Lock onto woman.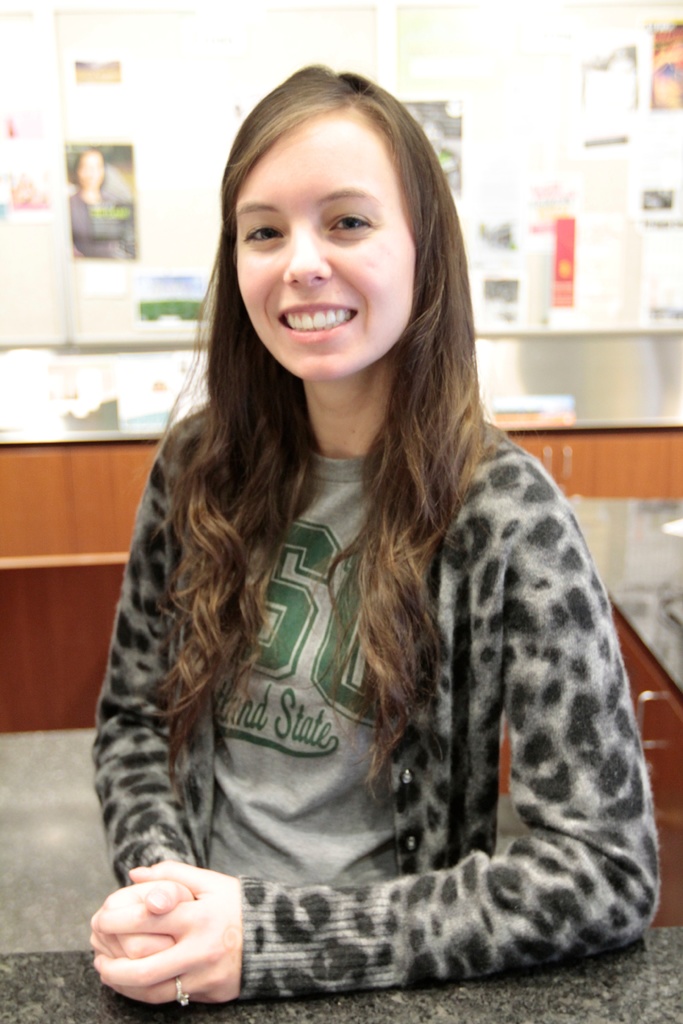
Locked: 67 92 676 1020.
